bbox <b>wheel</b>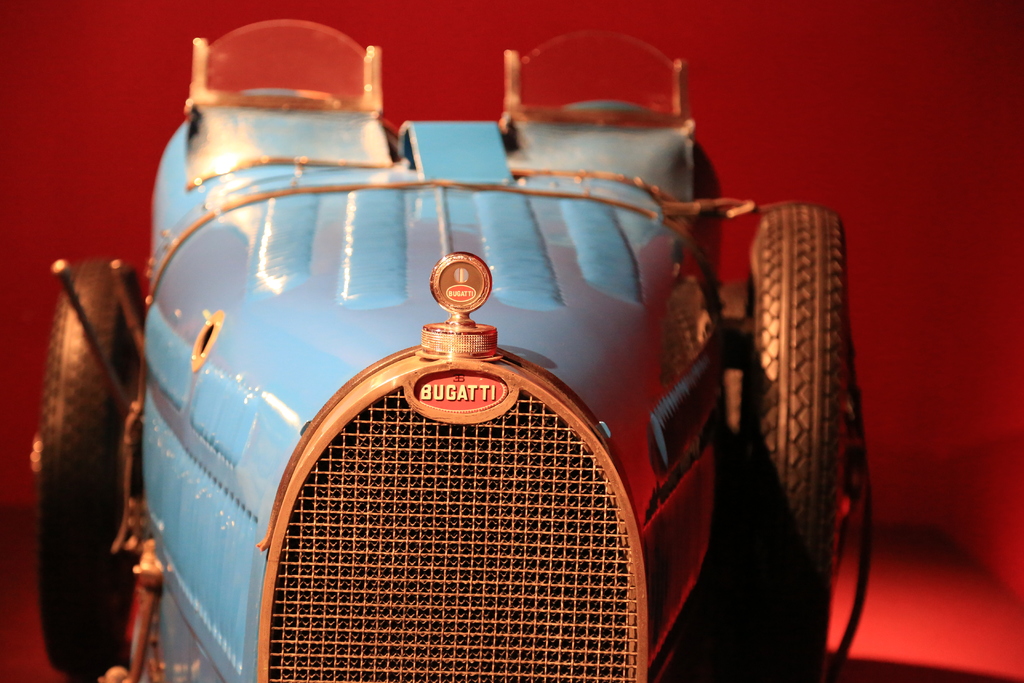
select_region(748, 199, 863, 682)
